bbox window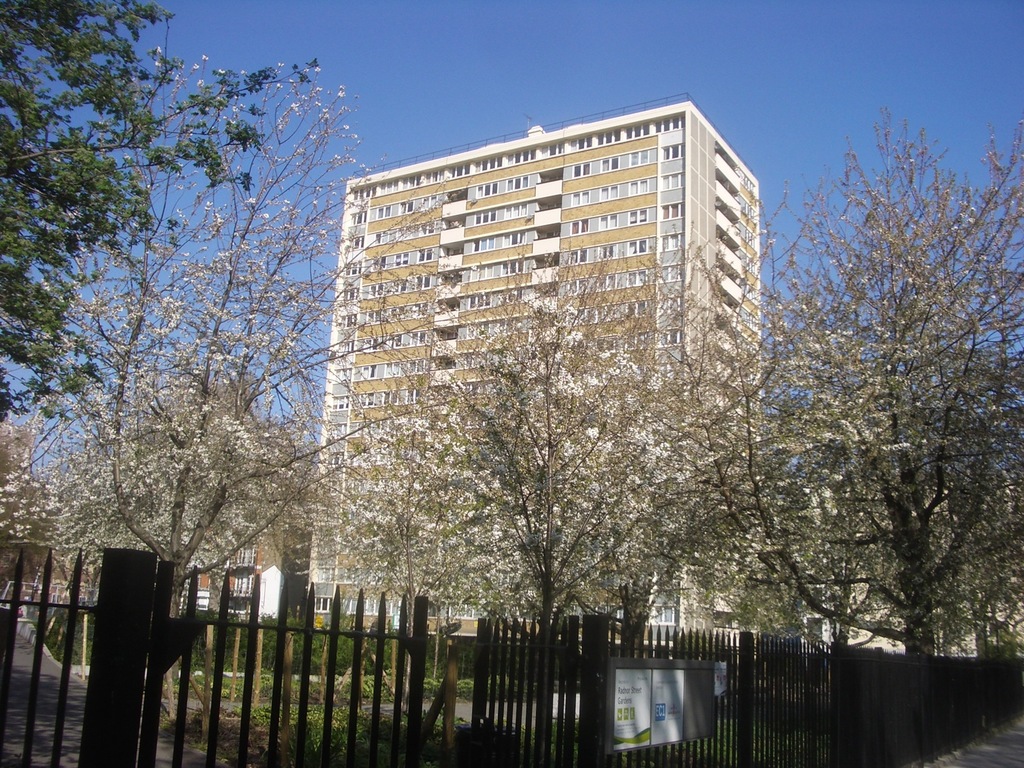
rect(596, 270, 615, 291)
